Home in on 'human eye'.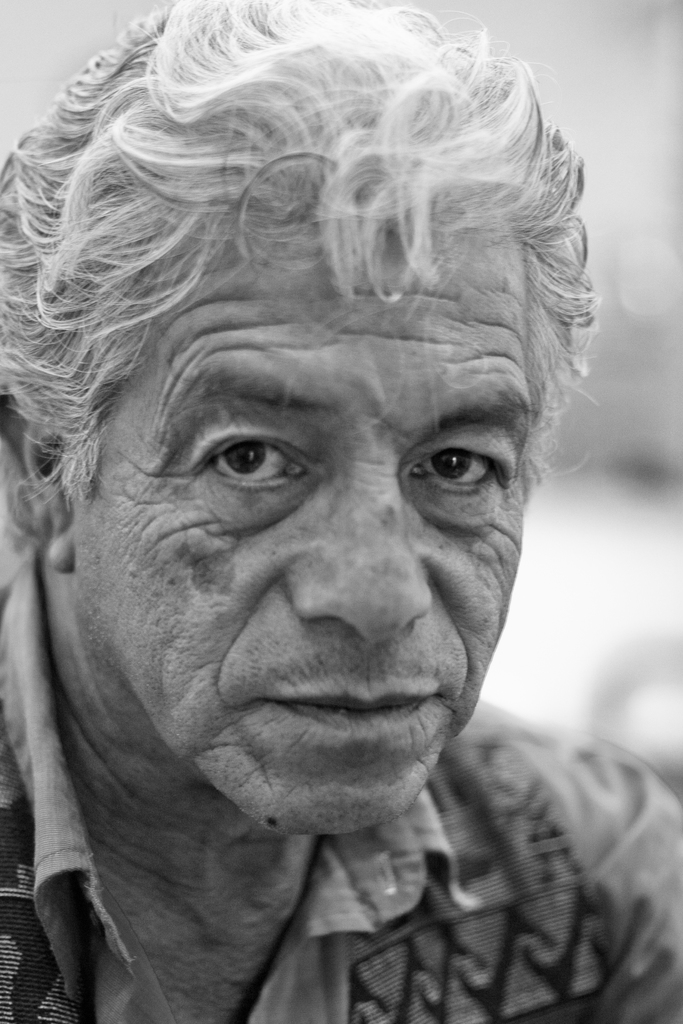
Homed in at (406, 431, 514, 529).
